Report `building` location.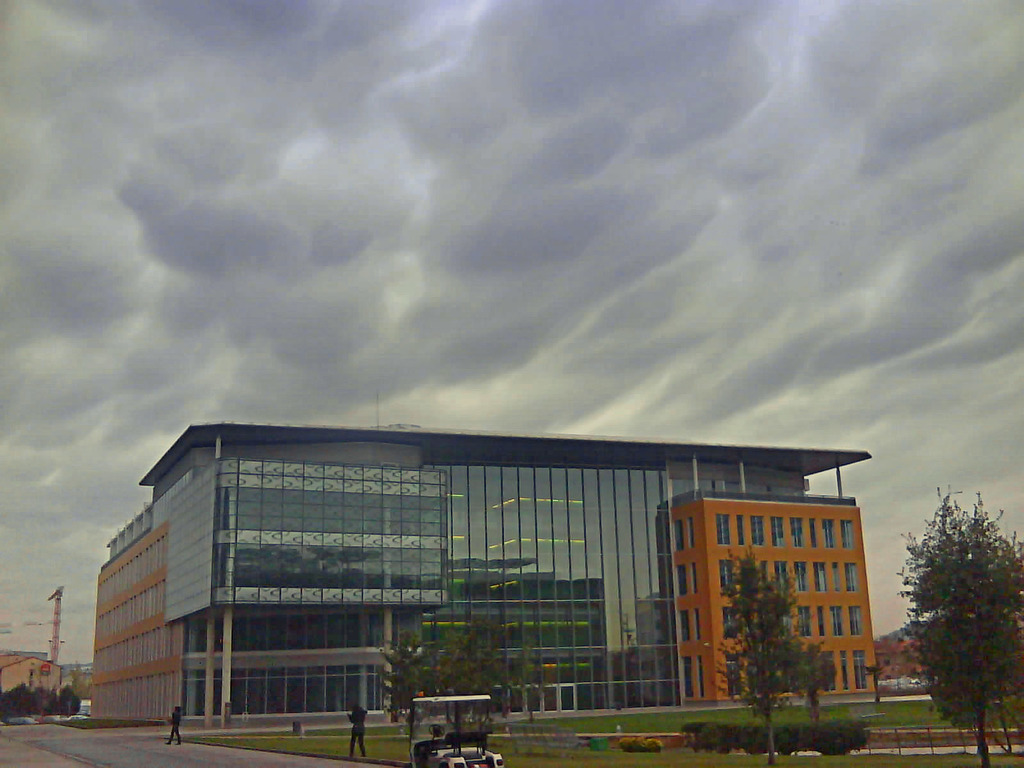
Report: l=91, t=426, r=882, b=730.
